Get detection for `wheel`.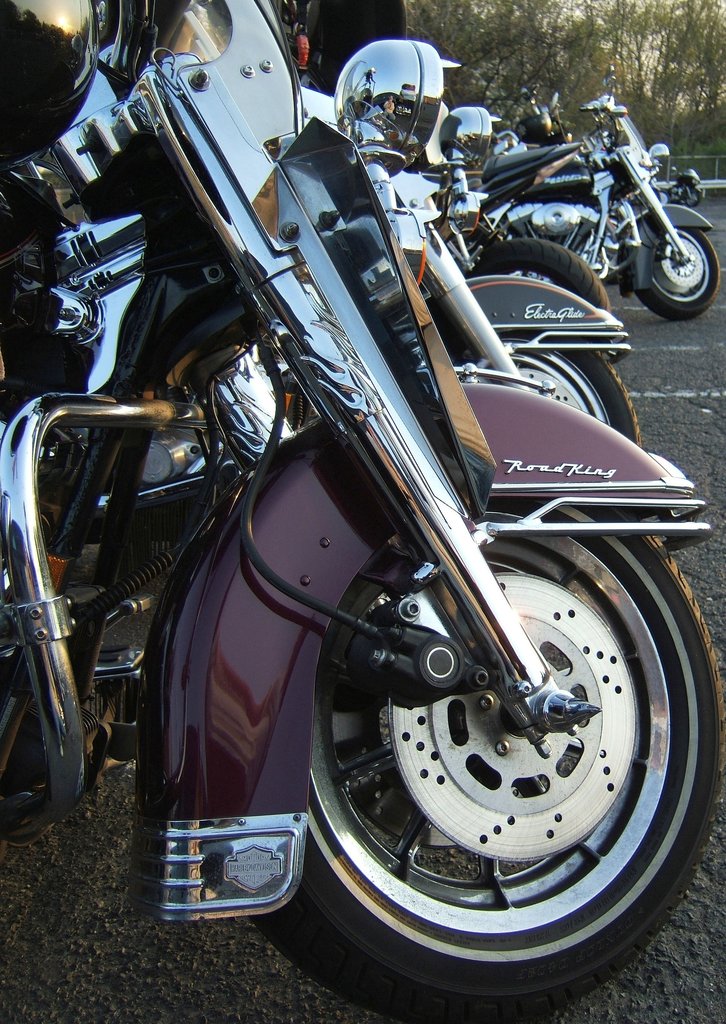
Detection: rect(246, 507, 723, 1023).
